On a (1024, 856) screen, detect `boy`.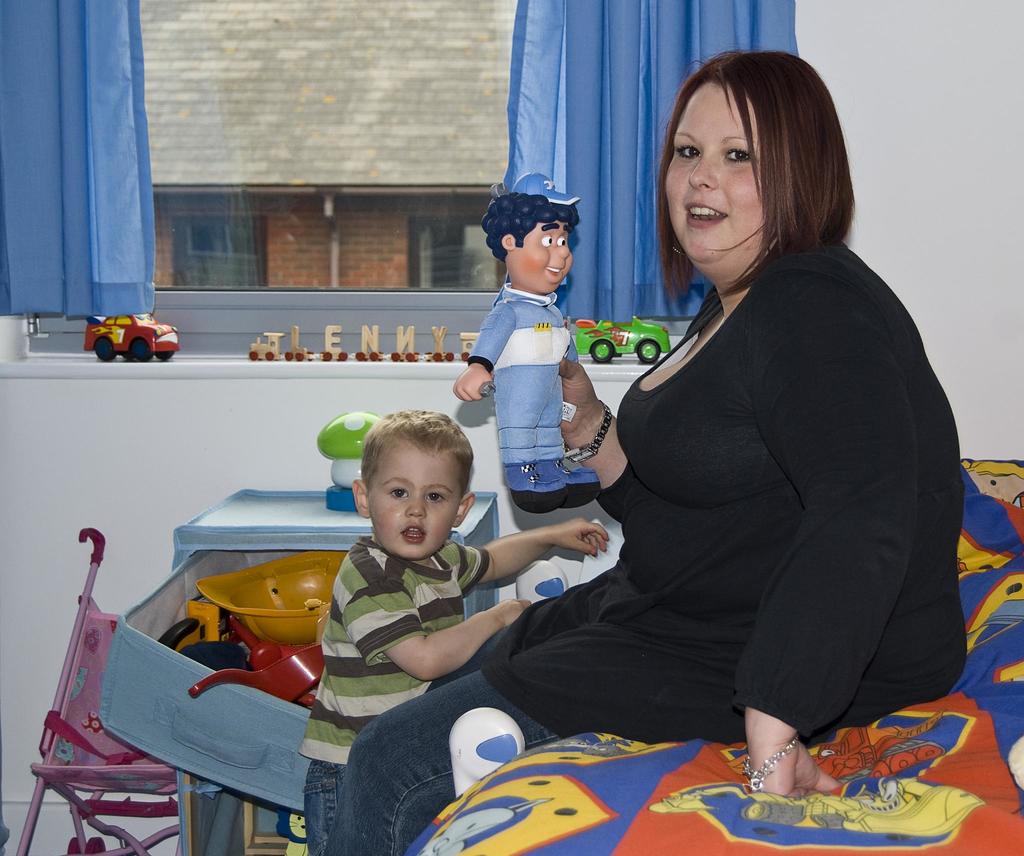
x1=301 y1=413 x2=611 y2=855.
